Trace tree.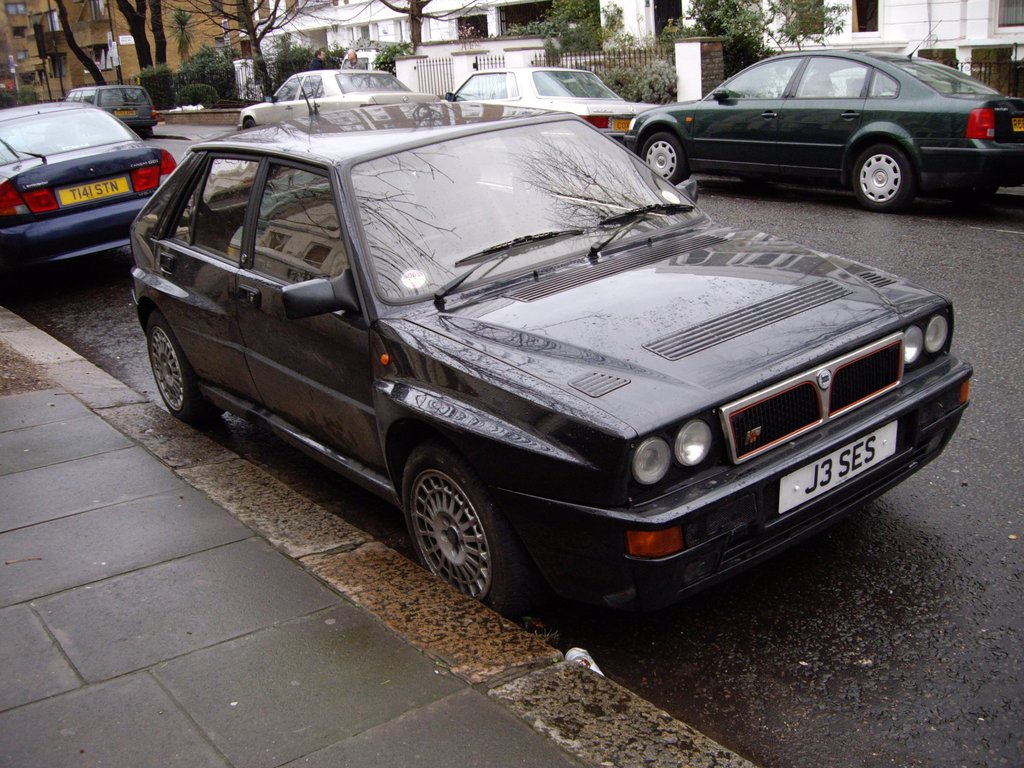
Traced to (left=712, top=0, right=856, bottom=56).
